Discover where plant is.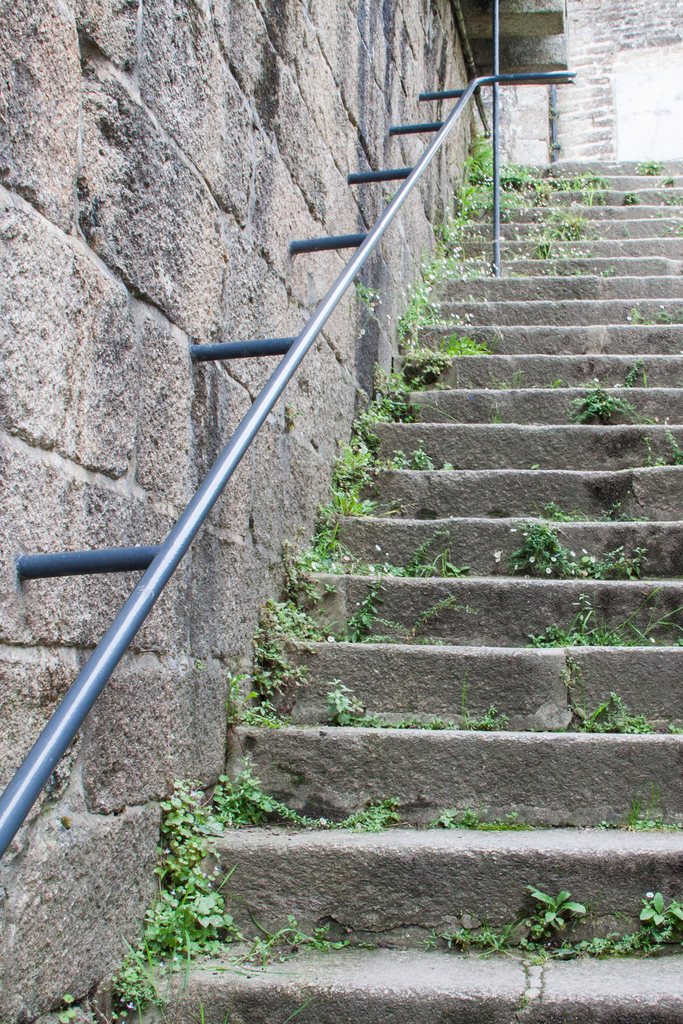
Discovered at {"left": 541, "top": 500, "right": 639, "bottom": 521}.
